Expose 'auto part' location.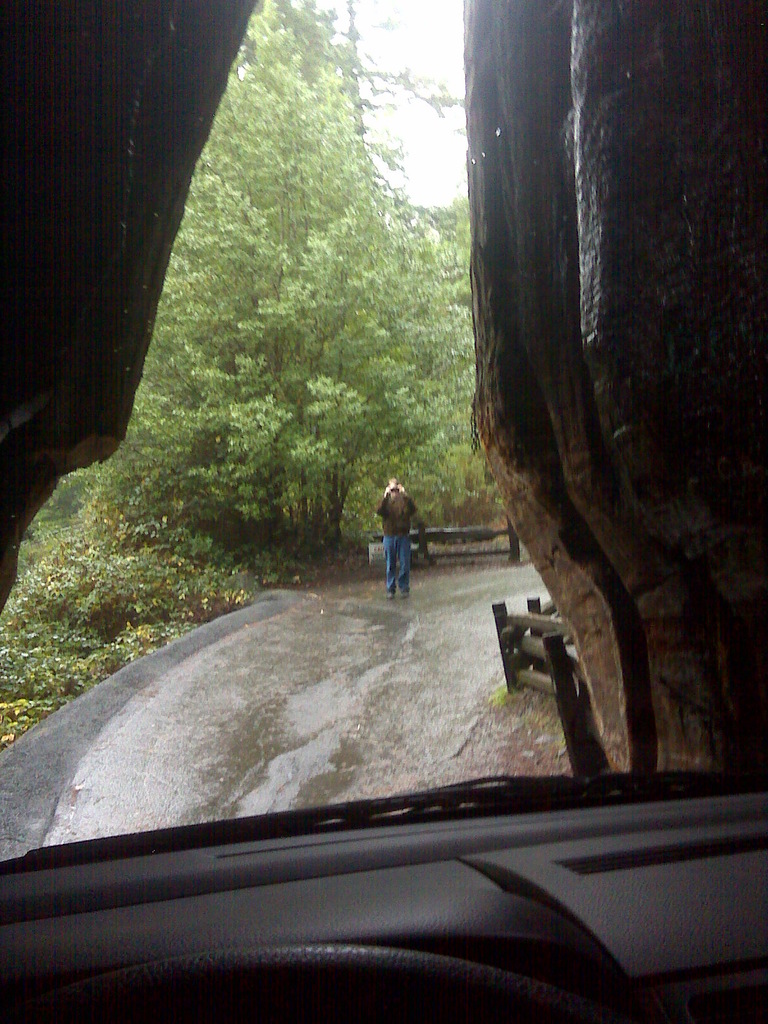
Exposed at crop(319, 777, 767, 824).
